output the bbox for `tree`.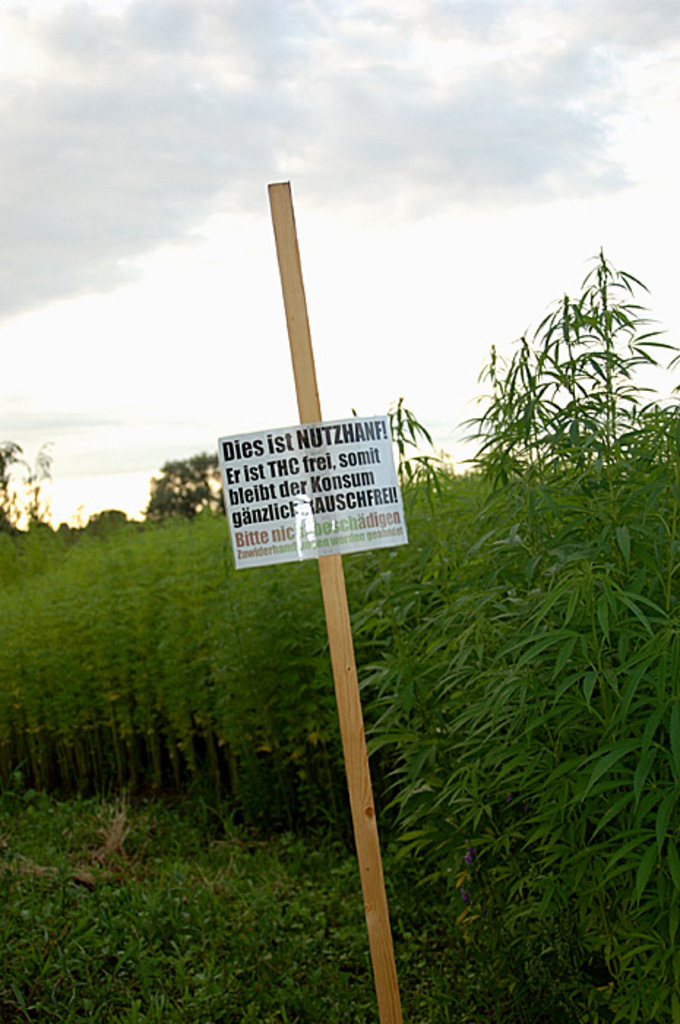
x1=0 y1=436 x2=57 y2=549.
